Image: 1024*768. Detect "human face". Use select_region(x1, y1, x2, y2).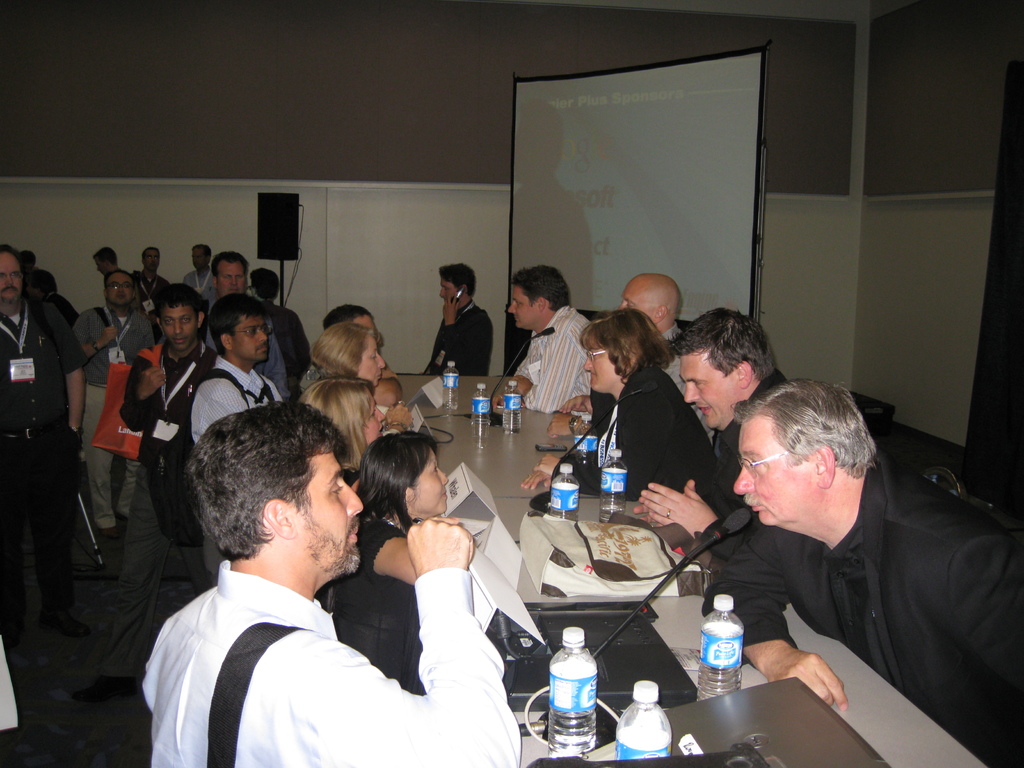
select_region(0, 252, 29, 305).
